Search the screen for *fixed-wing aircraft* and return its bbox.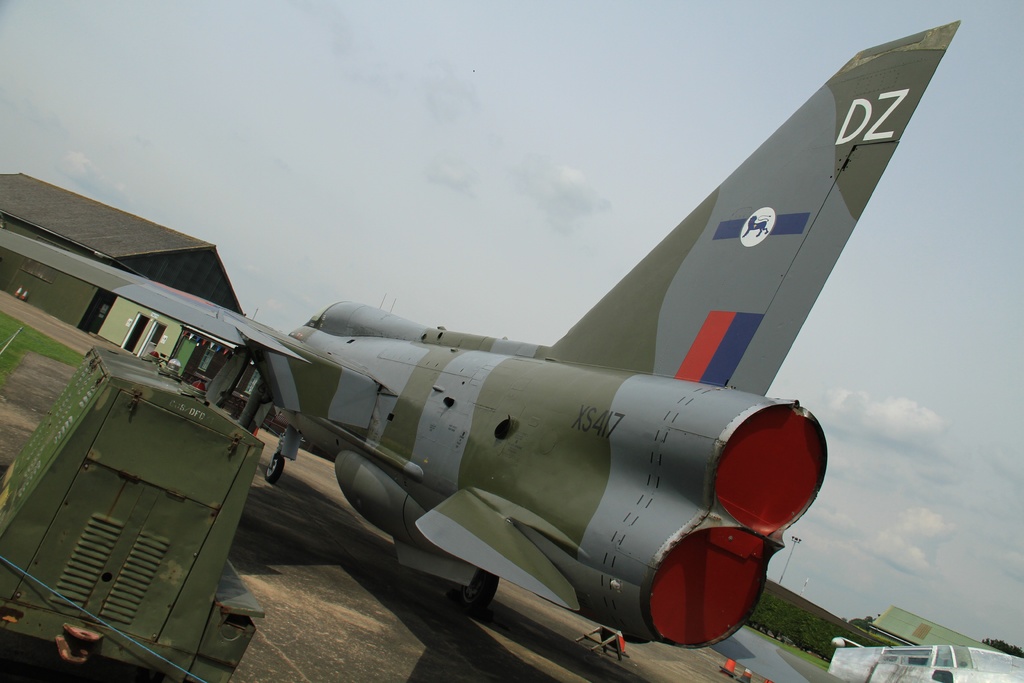
Found: [0, 15, 961, 650].
